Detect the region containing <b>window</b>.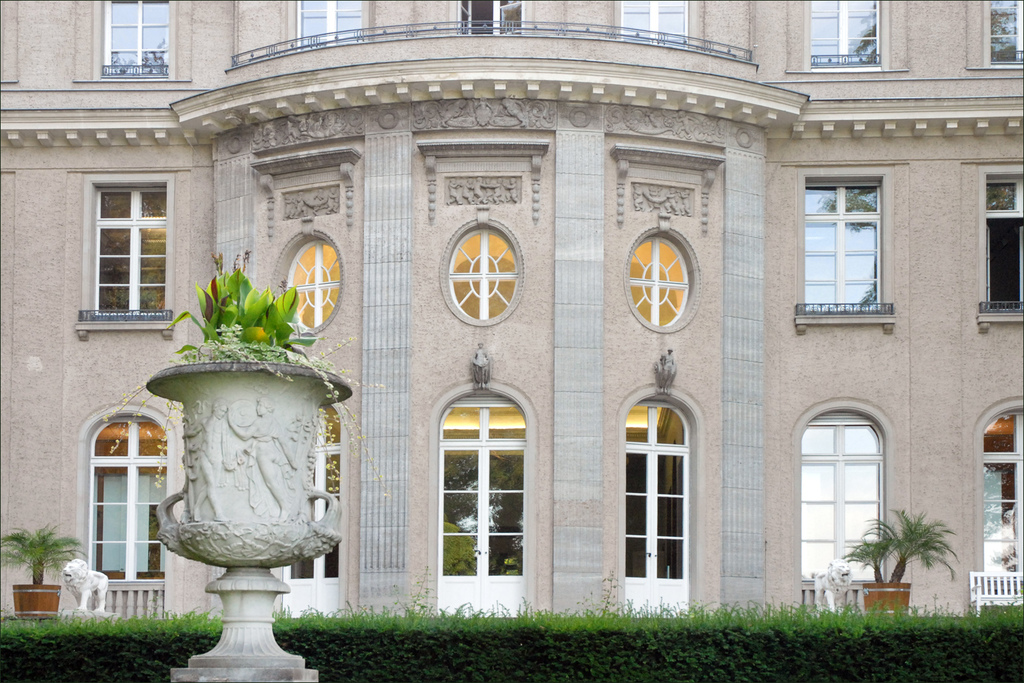
box=[629, 241, 692, 329].
